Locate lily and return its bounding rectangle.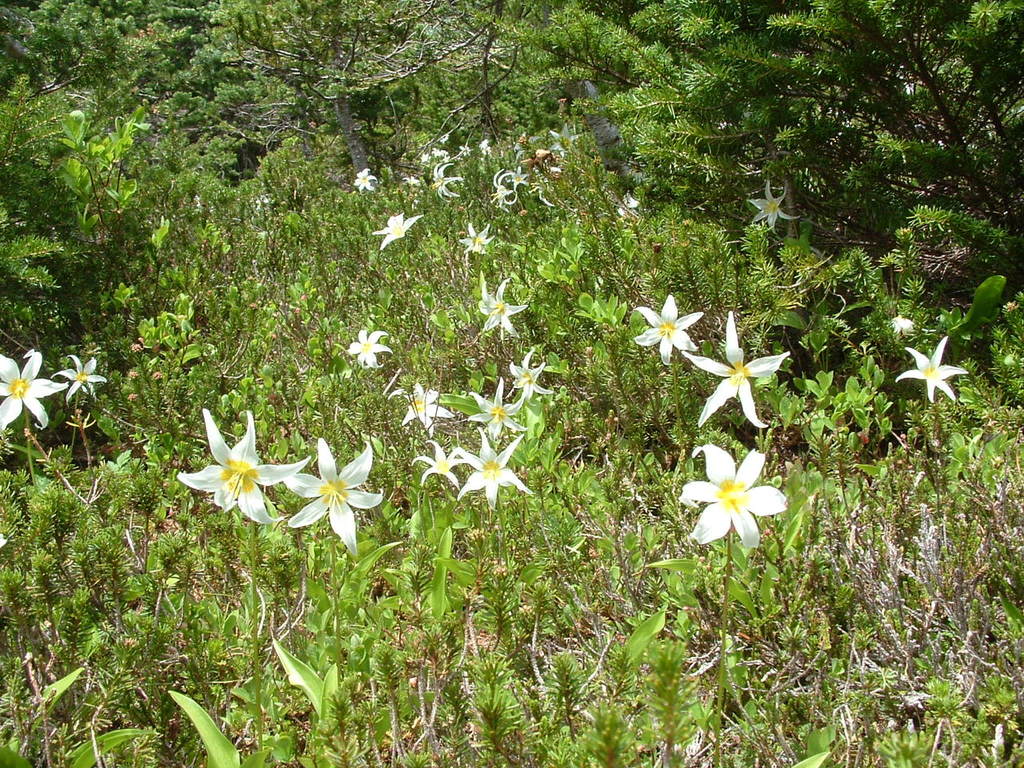
46/354/112/408.
